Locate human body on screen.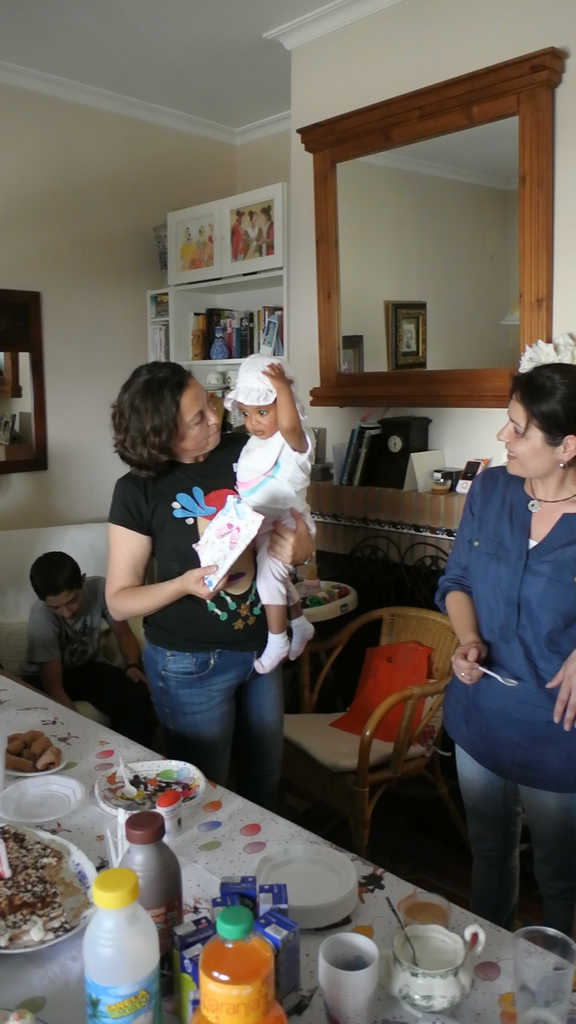
On screen at left=435, top=356, right=575, bottom=977.
